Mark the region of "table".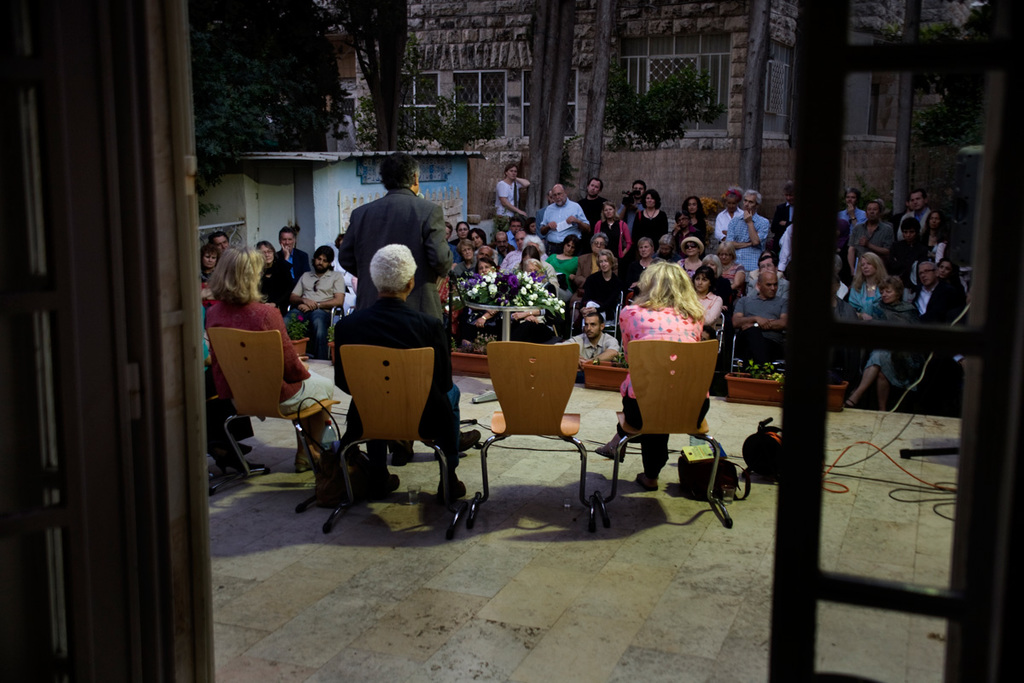
Region: l=463, t=301, r=544, b=406.
